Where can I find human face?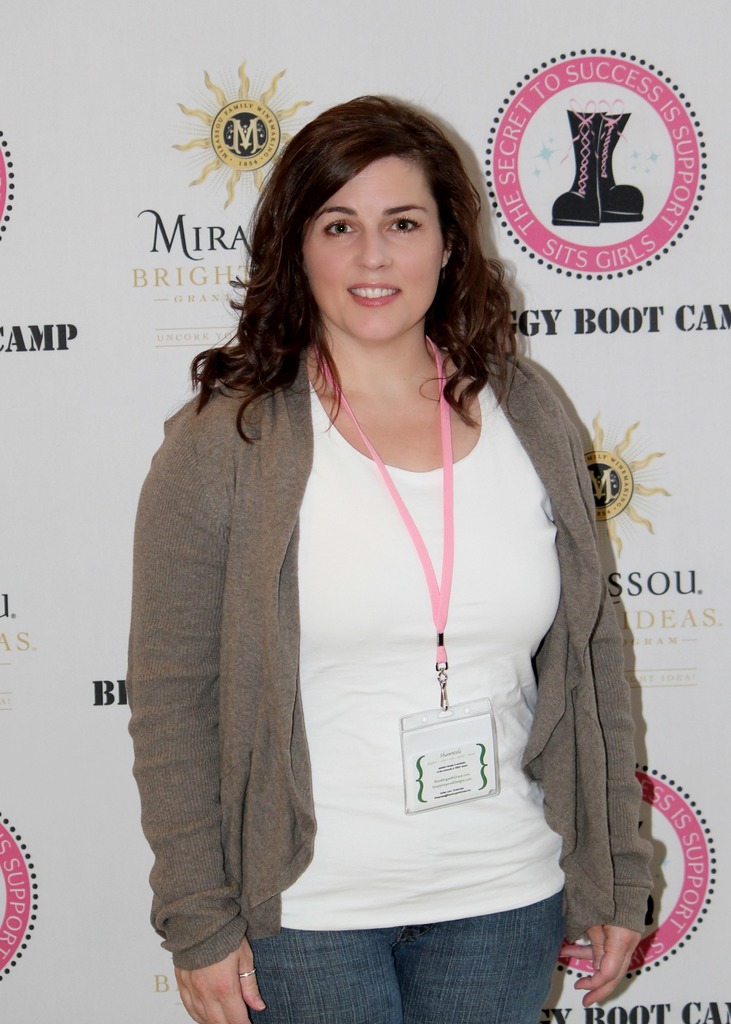
You can find it at x1=301 y1=155 x2=443 y2=344.
